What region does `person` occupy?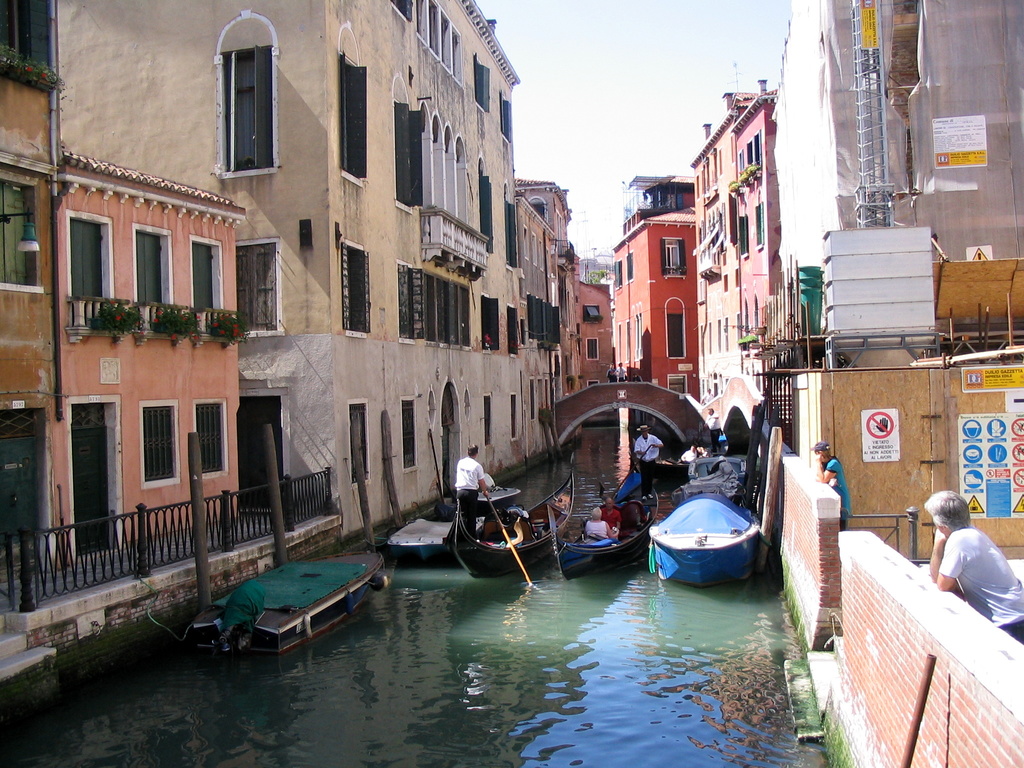
crop(928, 491, 1023, 644).
